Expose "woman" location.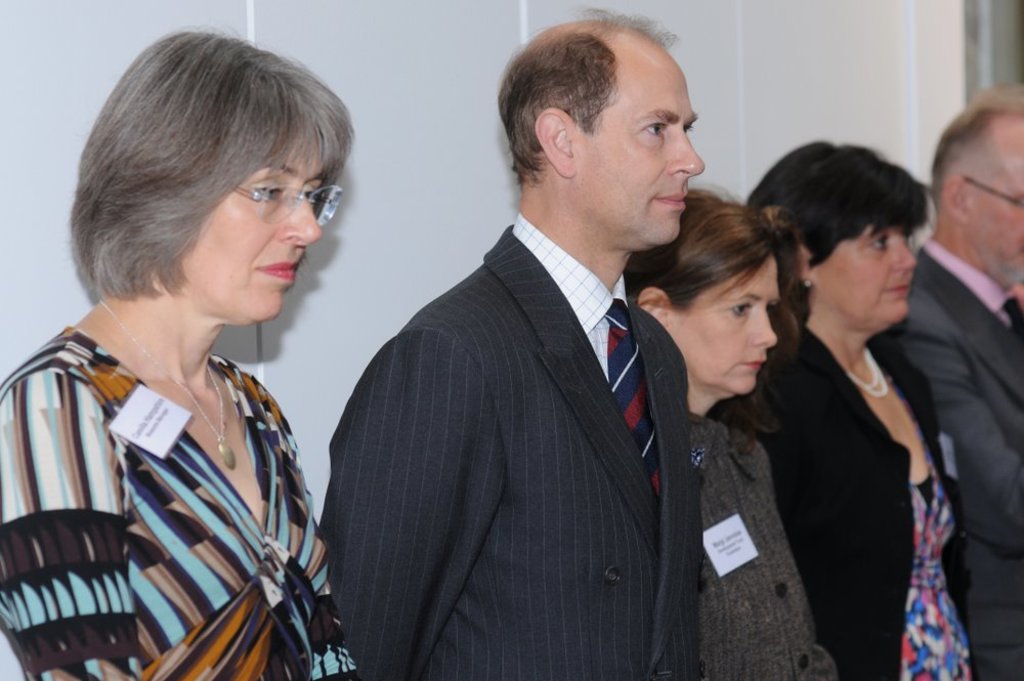
Exposed at bbox(0, 47, 393, 678).
